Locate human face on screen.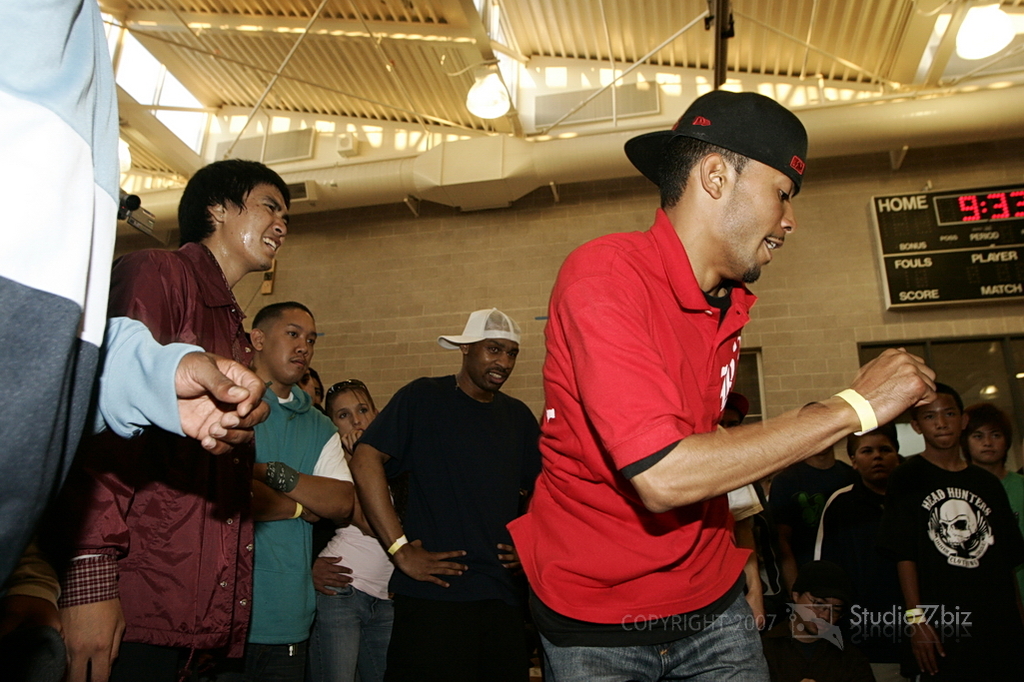
On screen at select_region(967, 421, 1008, 467).
